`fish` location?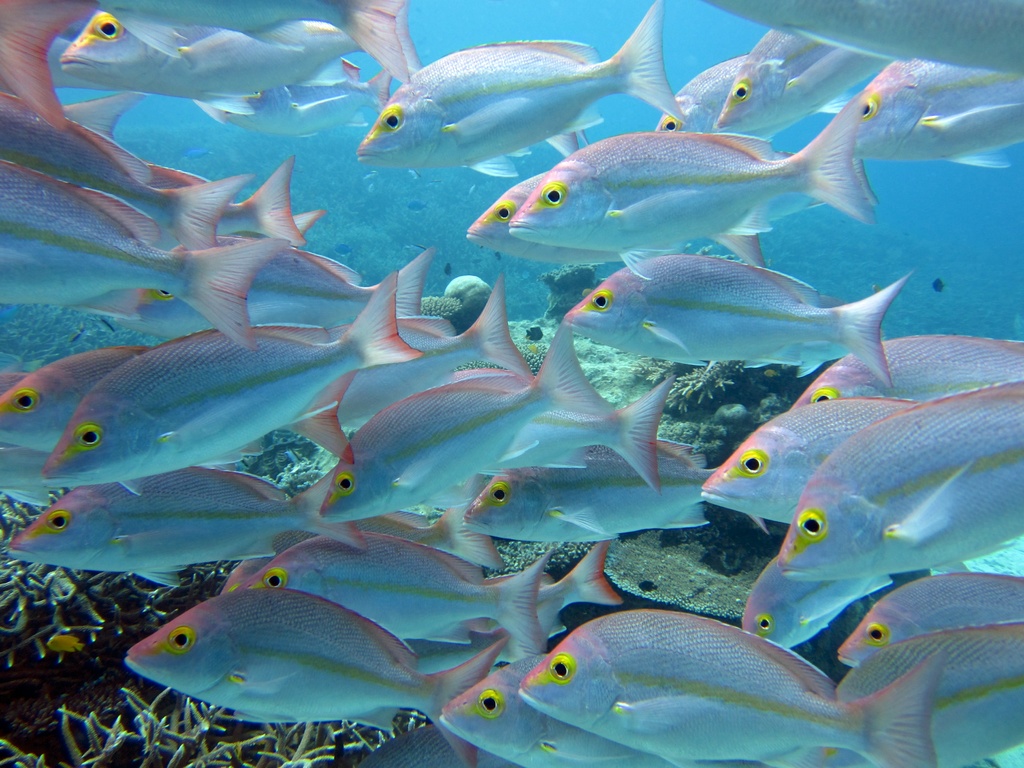
[x1=559, y1=254, x2=912, y2=389]
